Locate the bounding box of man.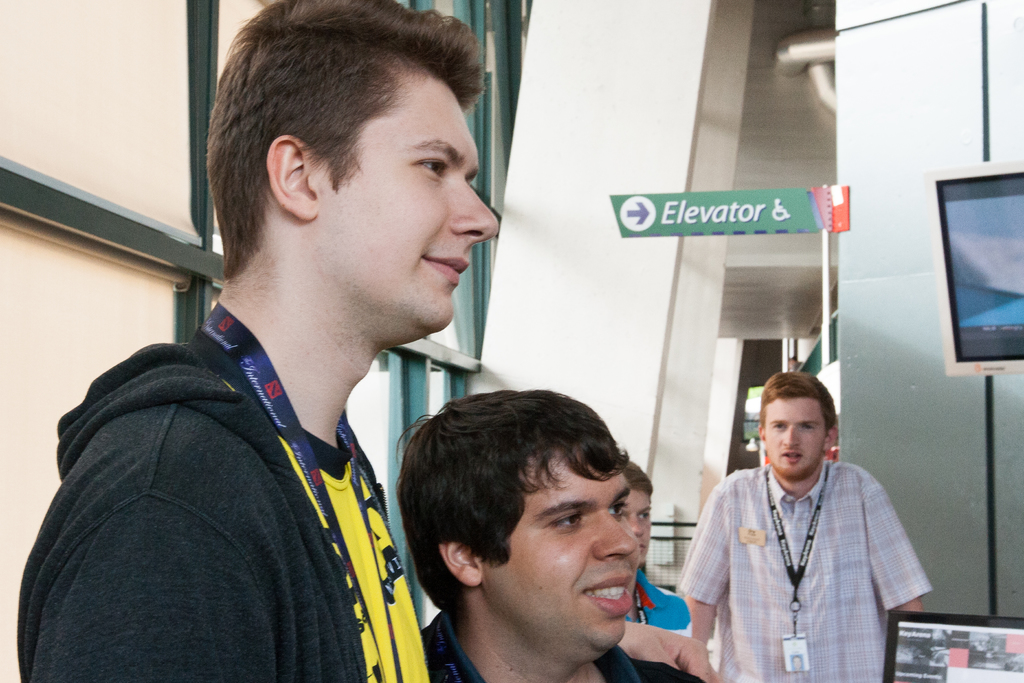
Bounding box: bbox=(16, 0, 500, 680).
